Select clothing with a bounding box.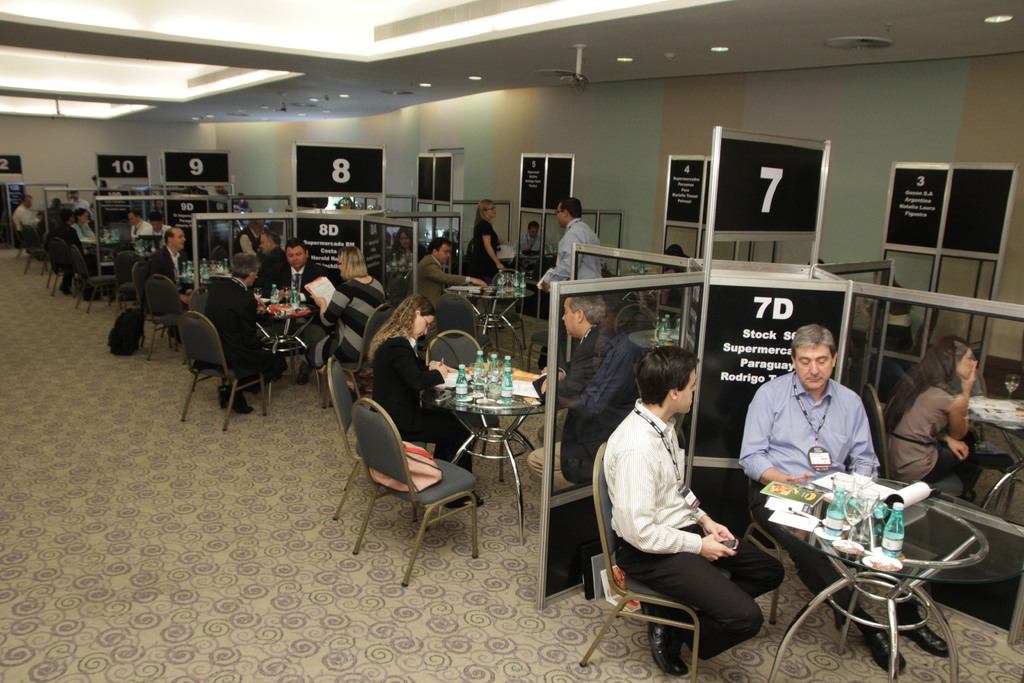
550/220/610/309.
